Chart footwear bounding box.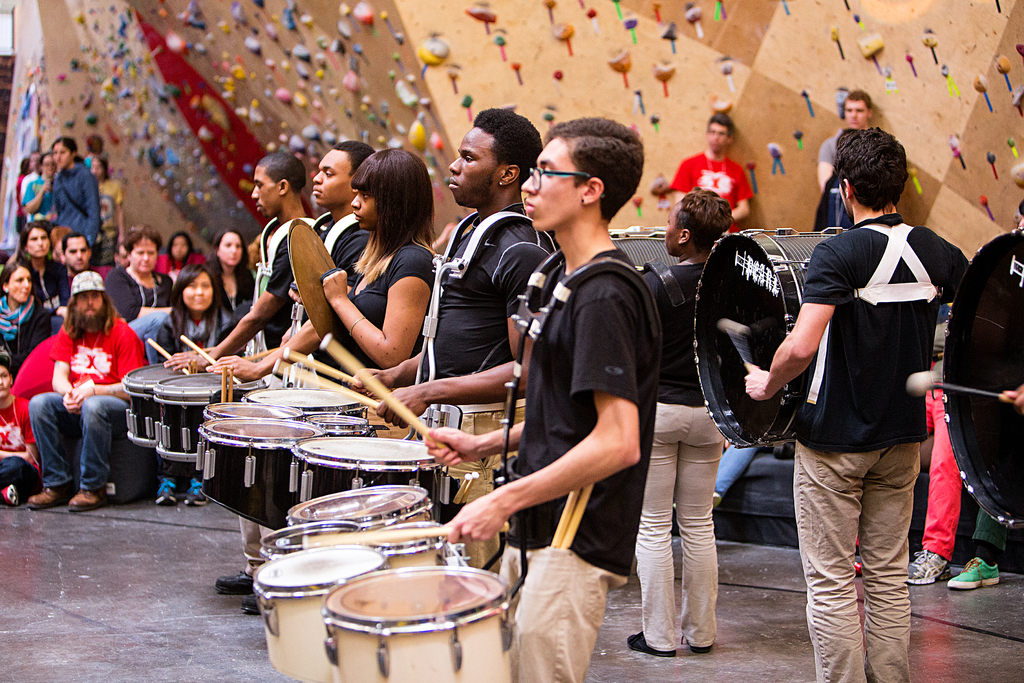
Charted: <box>625,625,674,658</box>.
